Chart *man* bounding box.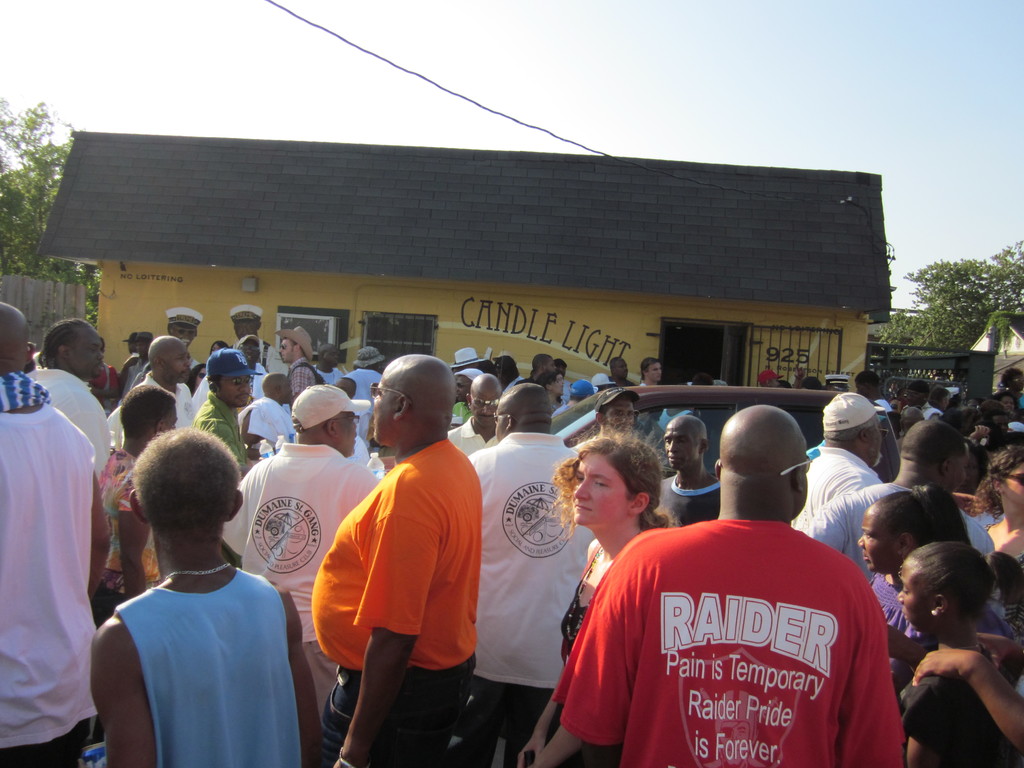
Charted: l=312, t=340, r=504, b=767.
